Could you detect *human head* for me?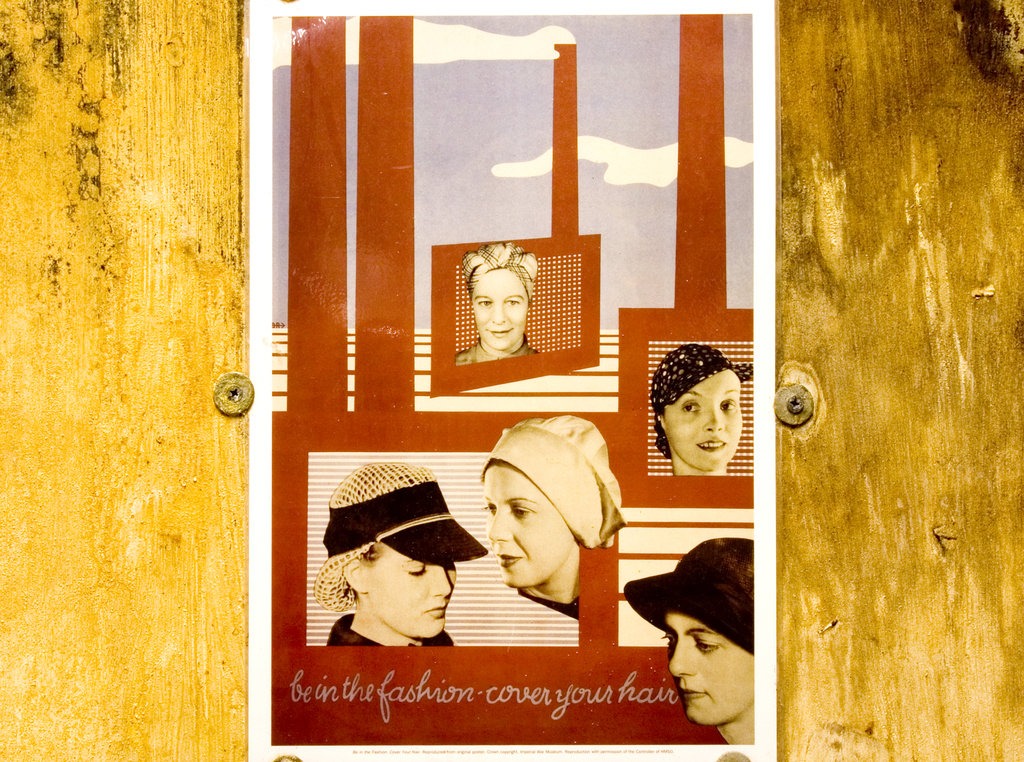
Detection result: bbox=[469, 253, 546, 361].
